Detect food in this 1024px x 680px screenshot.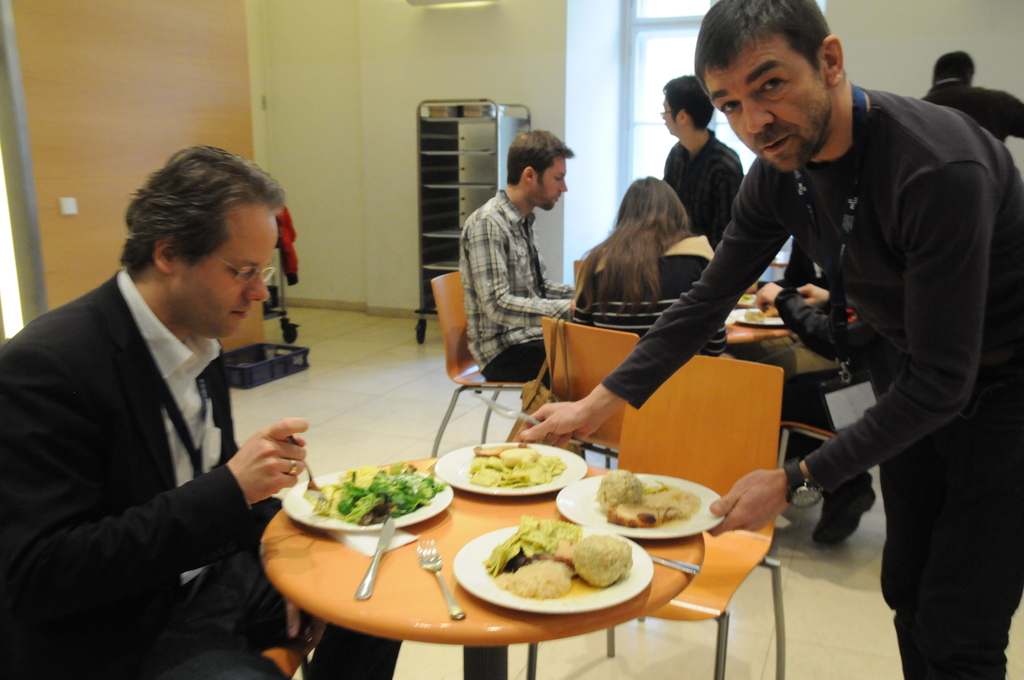
Detection: box(309, 459, 445, 521).
